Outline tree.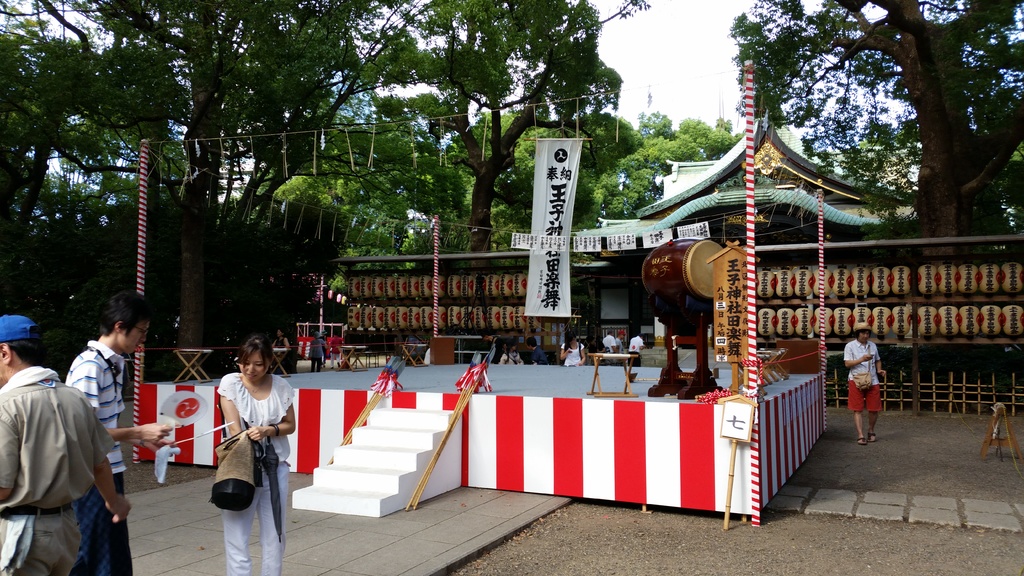
Outline: <region>358, 0, 619, 248</region>.
